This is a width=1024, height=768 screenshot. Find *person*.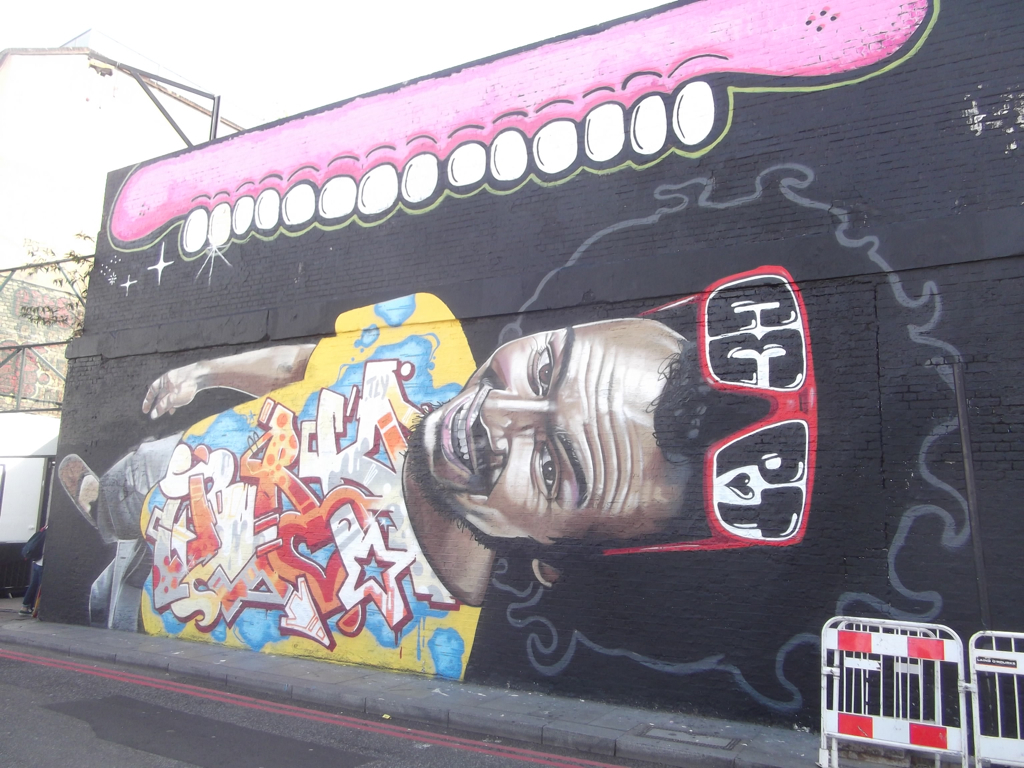
Bounding box: crop(51, 247, 826, 687).
